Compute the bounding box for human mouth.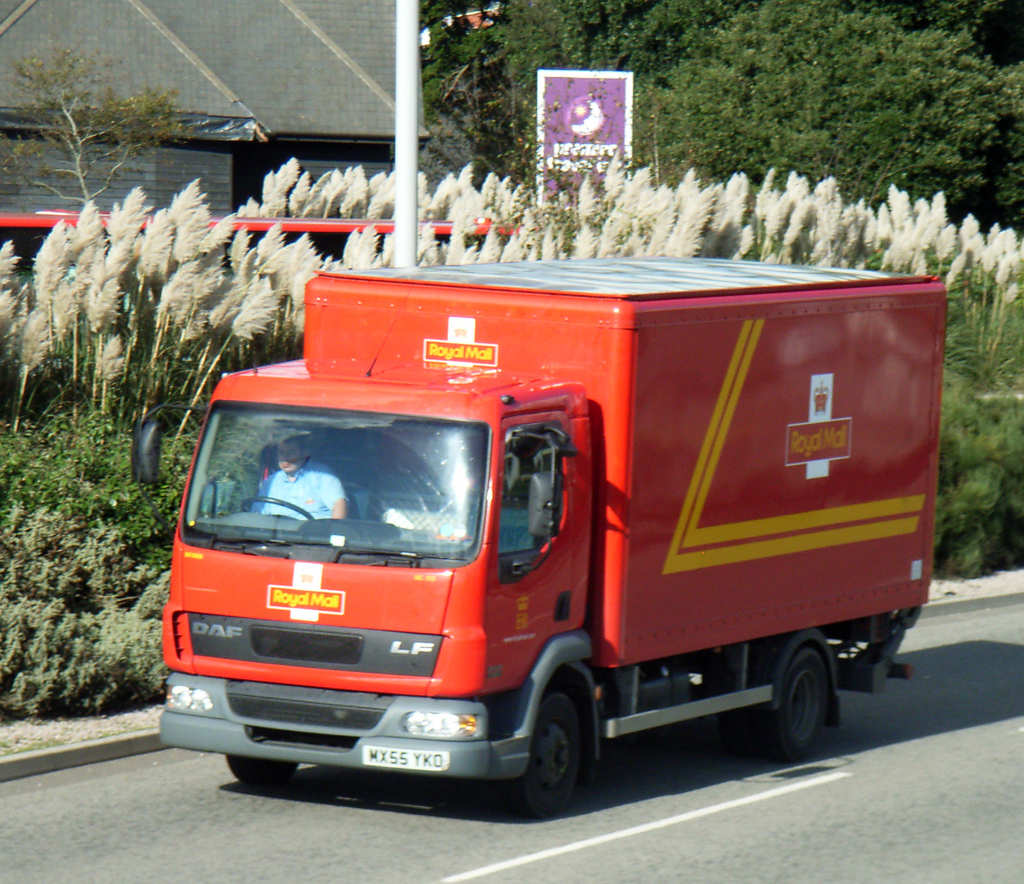
{"x1": 279, "y1": 461, "x2": 291, "y2": 466}.
